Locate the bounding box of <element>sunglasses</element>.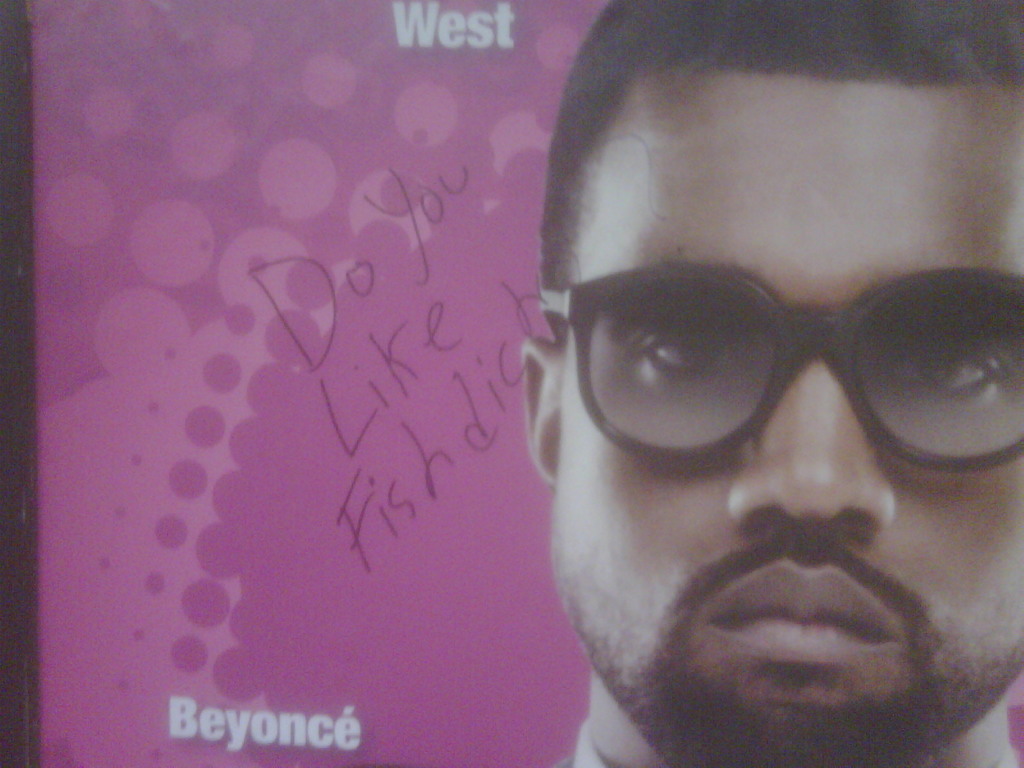
Bounding box: l=547, t=252, r=1020, b=495.
